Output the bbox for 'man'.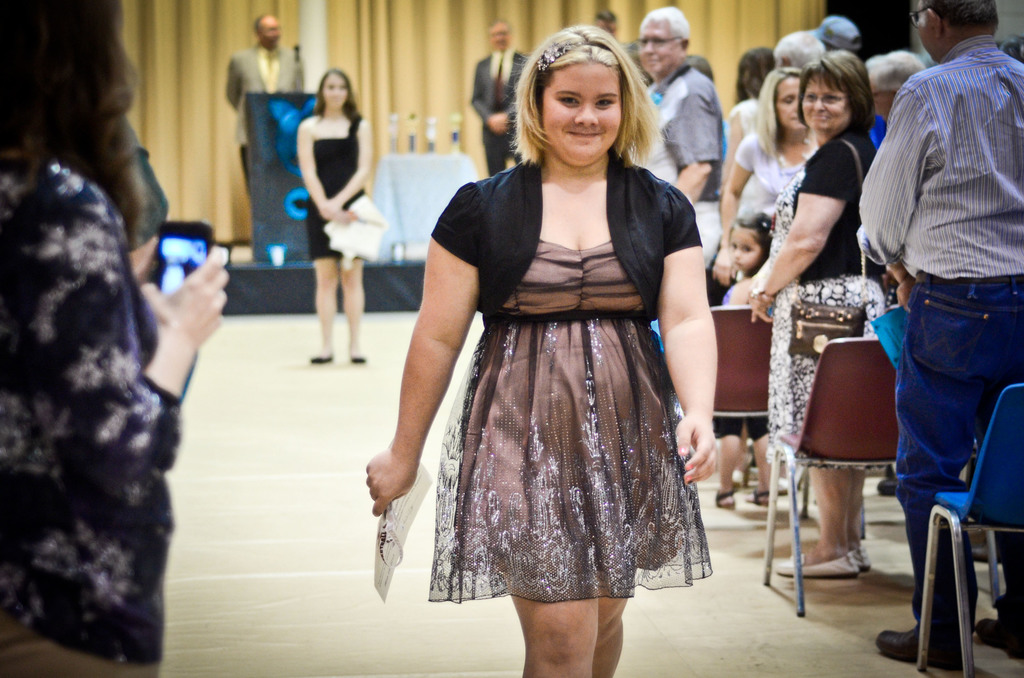
bbox=[467, 19, 522, 179].
